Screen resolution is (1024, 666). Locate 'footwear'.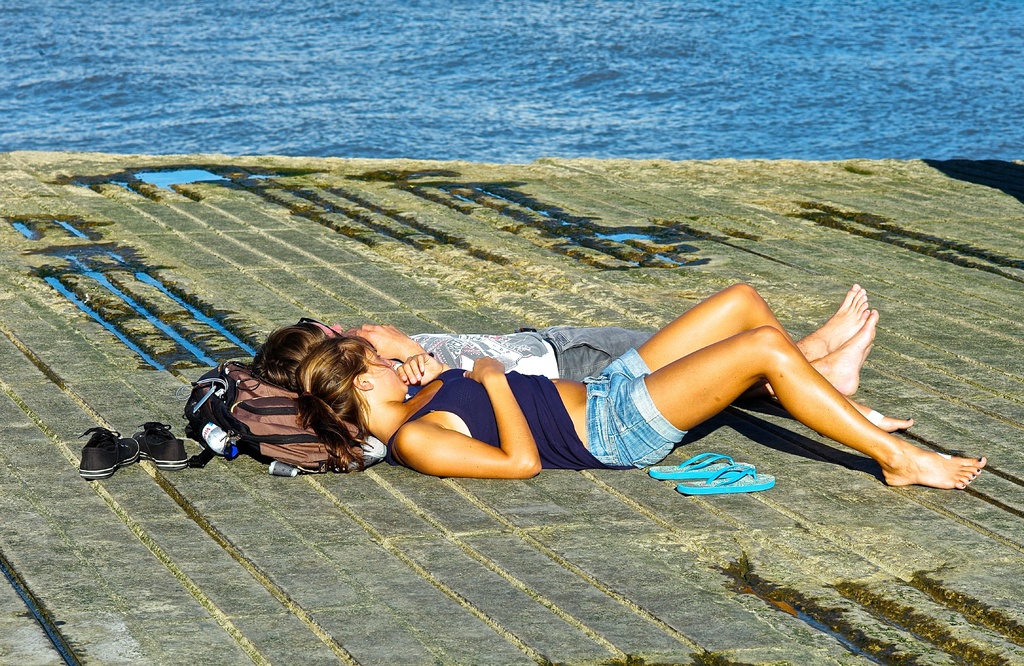
region(129, 420, 189, 470).
